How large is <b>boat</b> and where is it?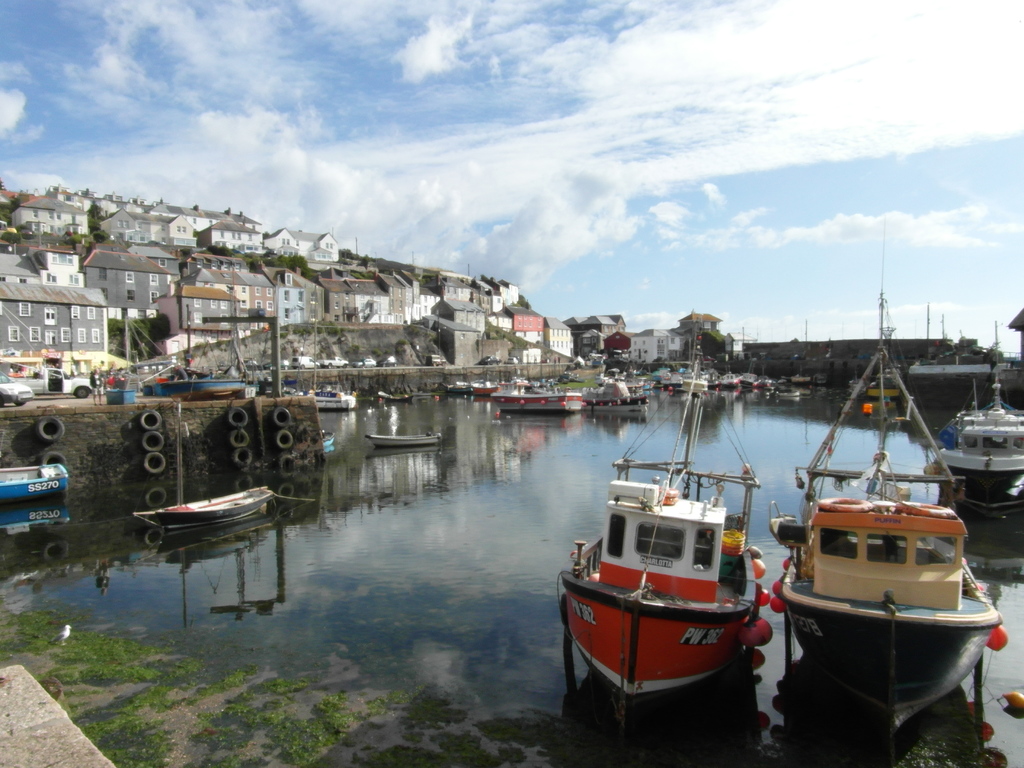
Bounding box: [132,482,276,533].
